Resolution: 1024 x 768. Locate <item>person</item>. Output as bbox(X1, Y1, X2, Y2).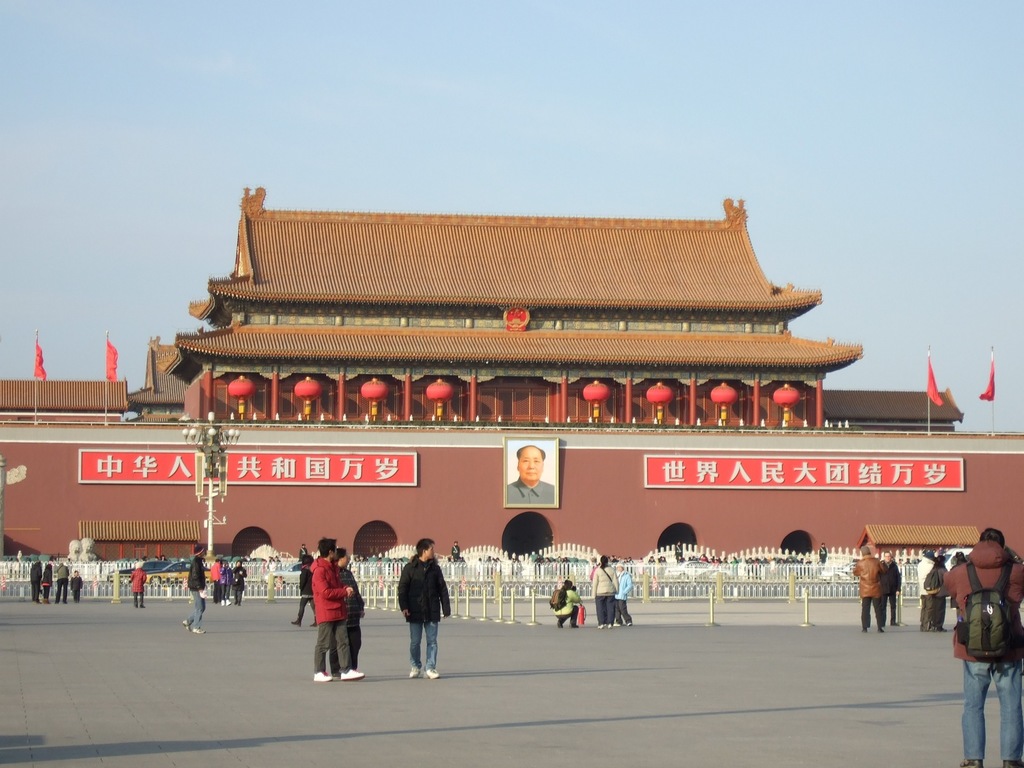
bbox(397, 538, 452, 682).
